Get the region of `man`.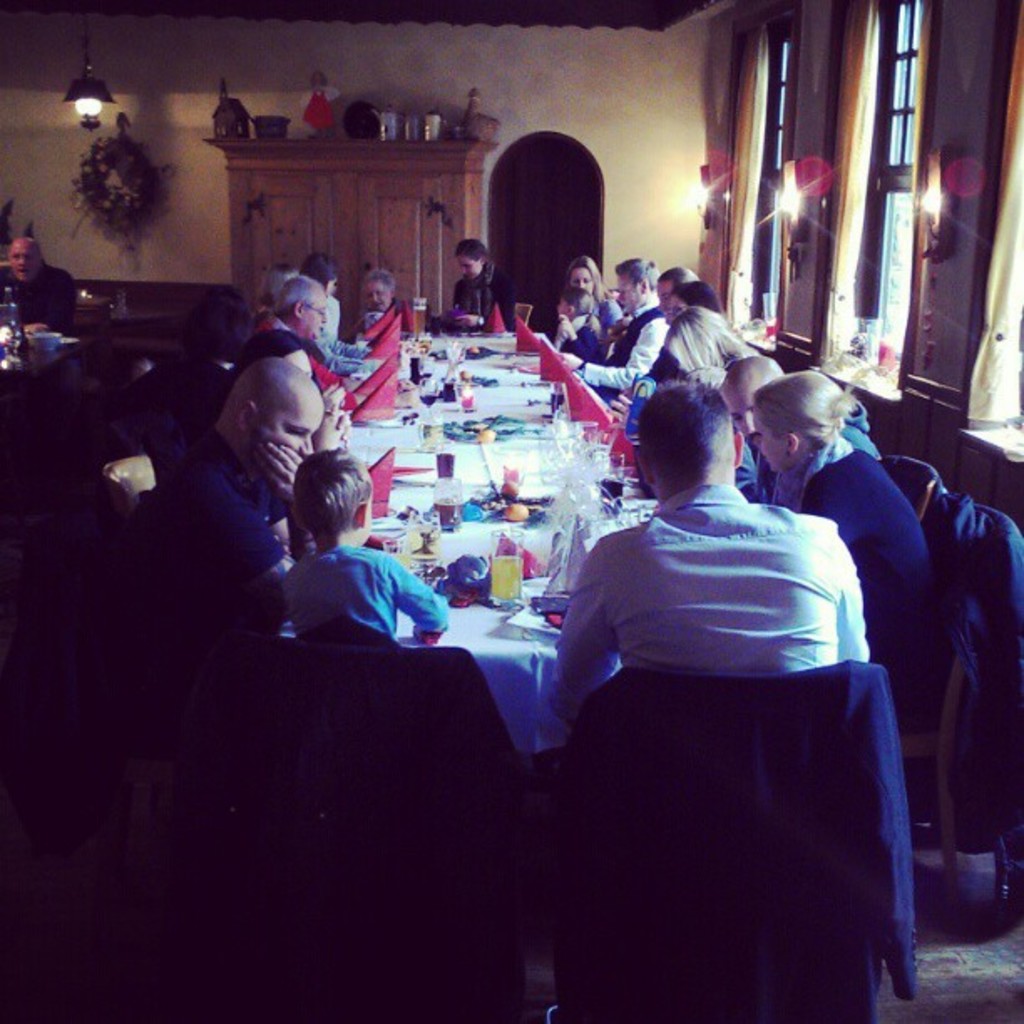
region(547, 371, 865, 714).
